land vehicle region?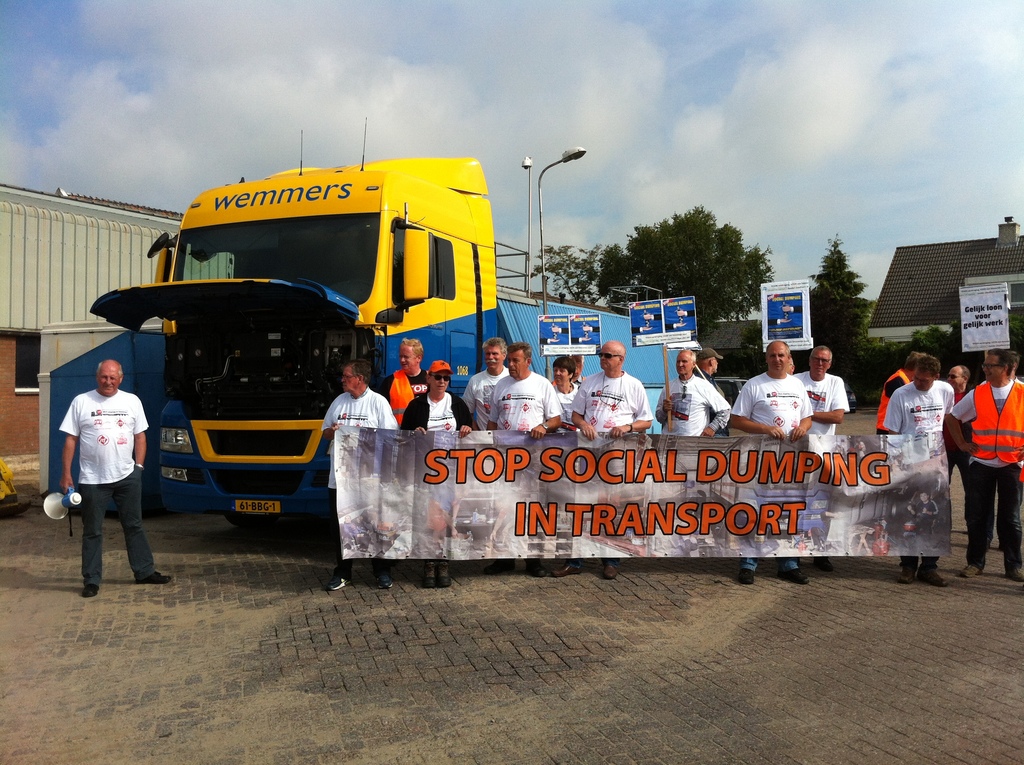
bbox=[60, 183, 735, 590]
